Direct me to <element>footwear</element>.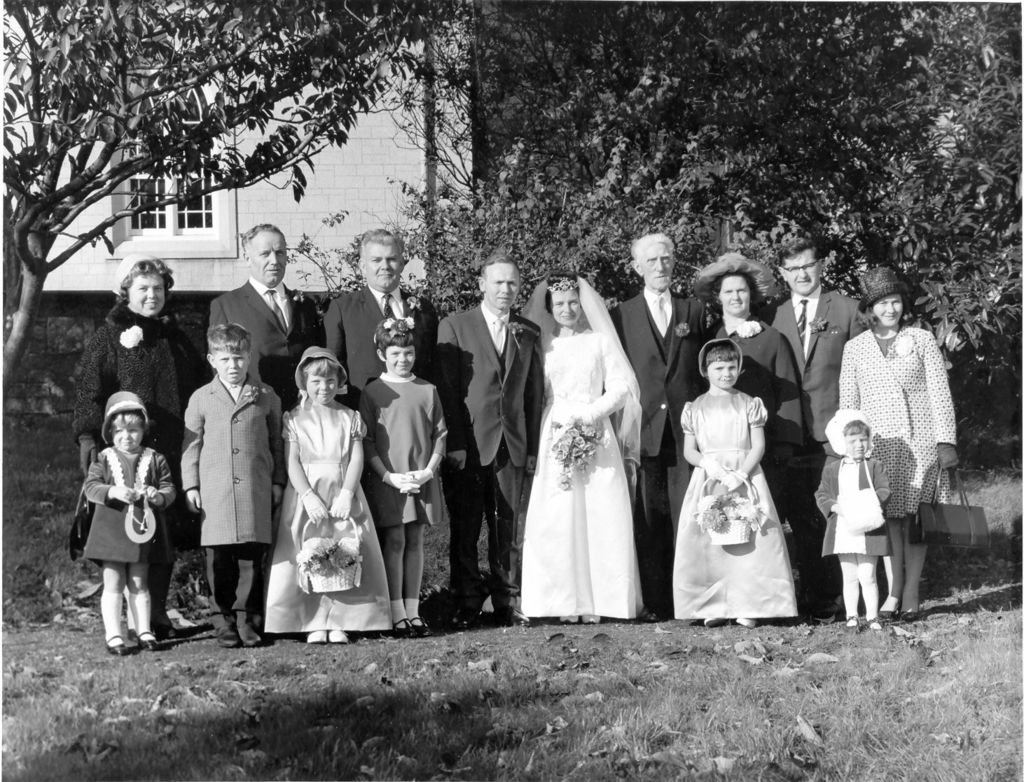
Direction: bbox(645, 604, 663, 622).
